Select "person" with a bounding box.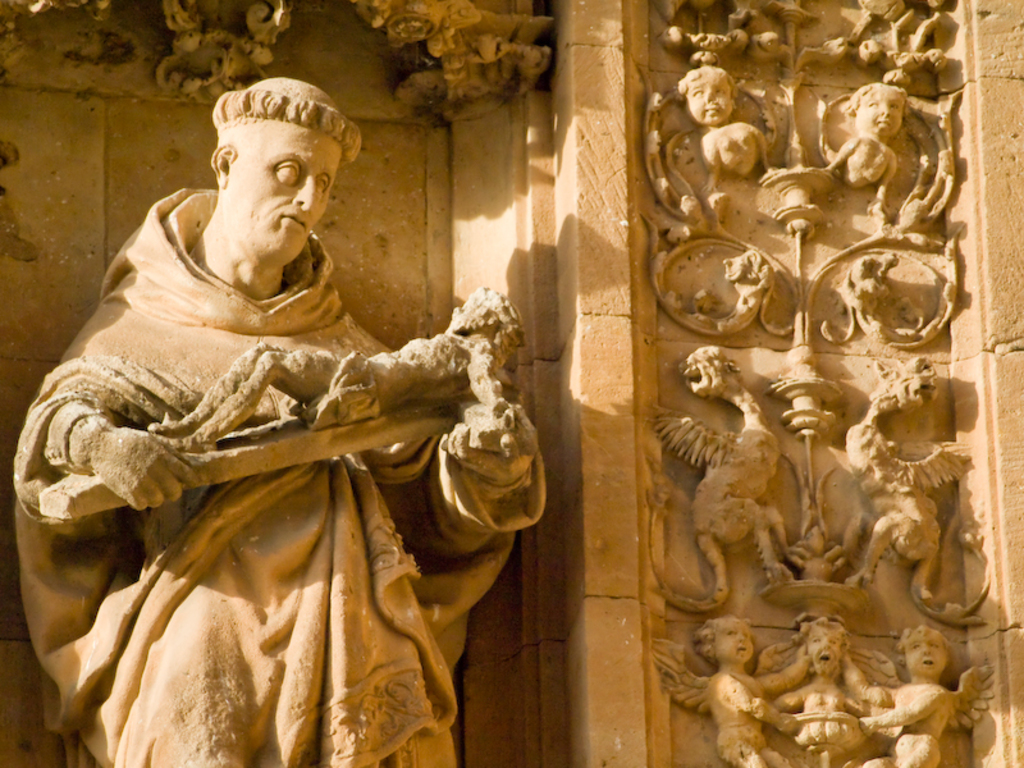
(861, 622, 964, 767).
